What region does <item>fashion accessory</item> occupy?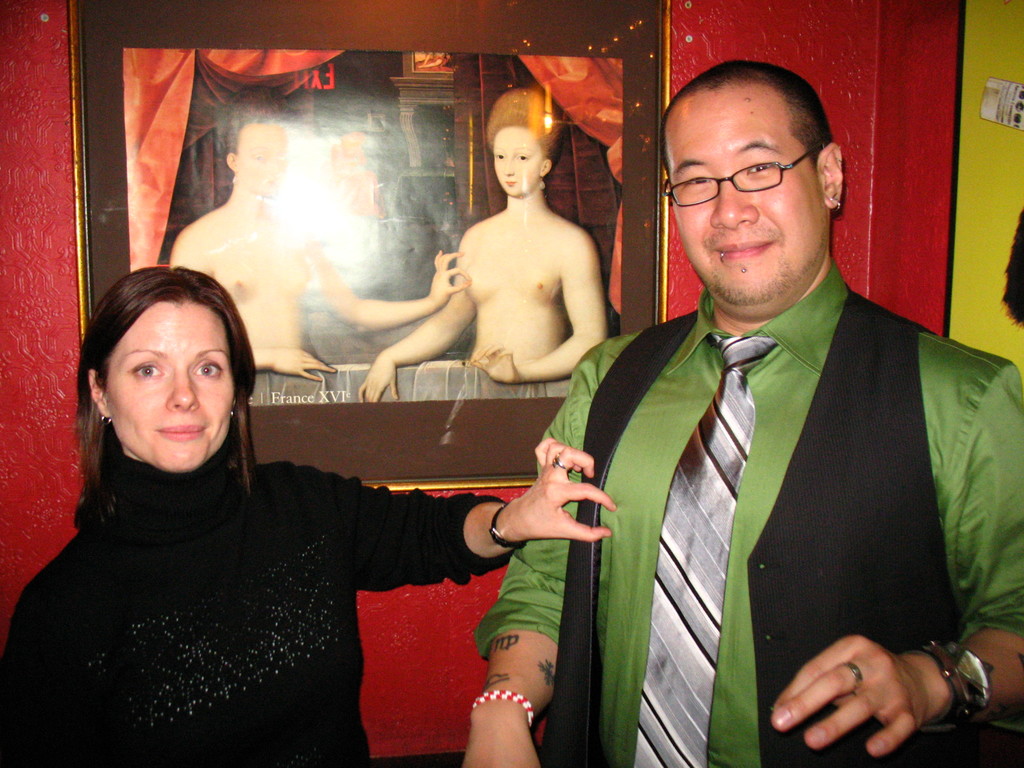
rect(627, 326, 785, 767).
